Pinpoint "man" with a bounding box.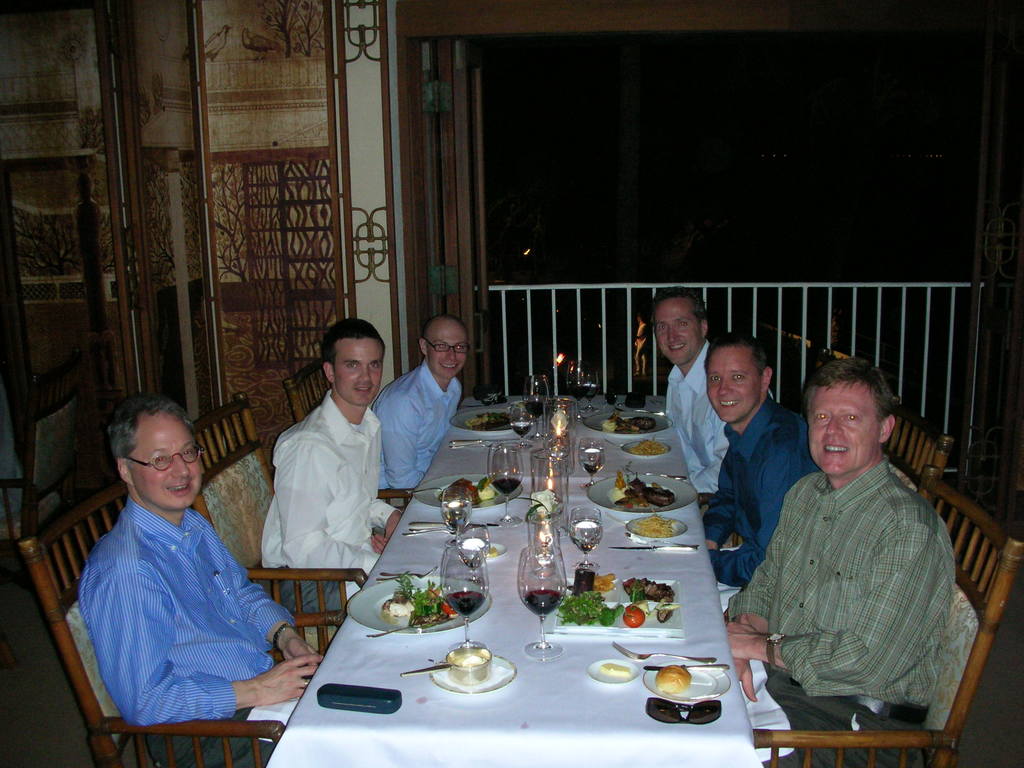
x1=694 y1=331 x2=824 y2=613.
